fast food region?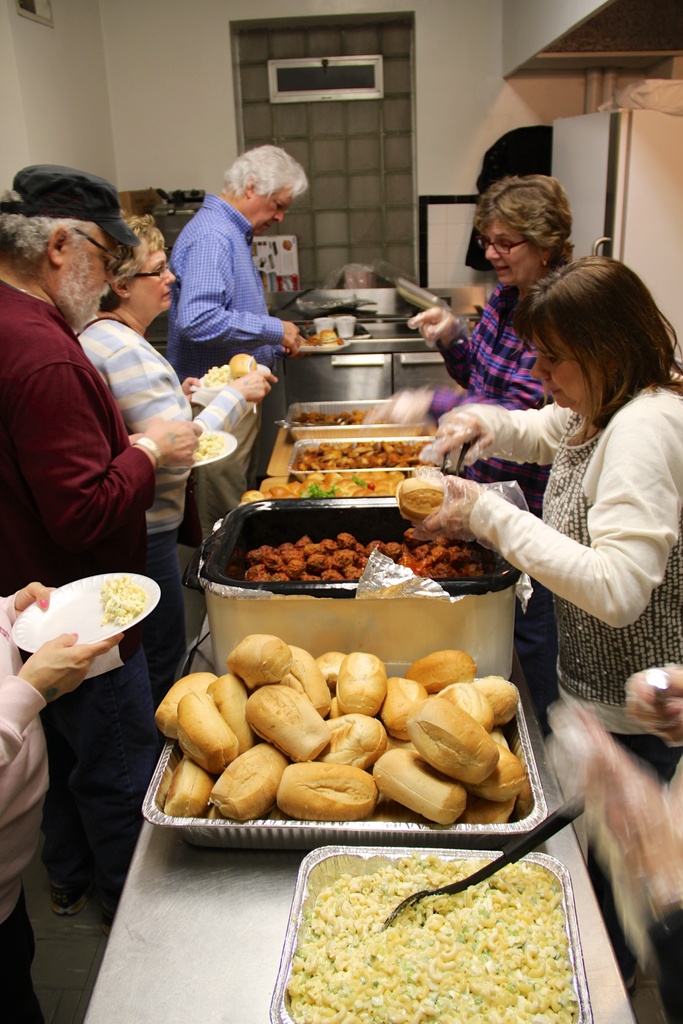
{"x1": 331, "y1": 645, "x2": 381, "y2": 721}
